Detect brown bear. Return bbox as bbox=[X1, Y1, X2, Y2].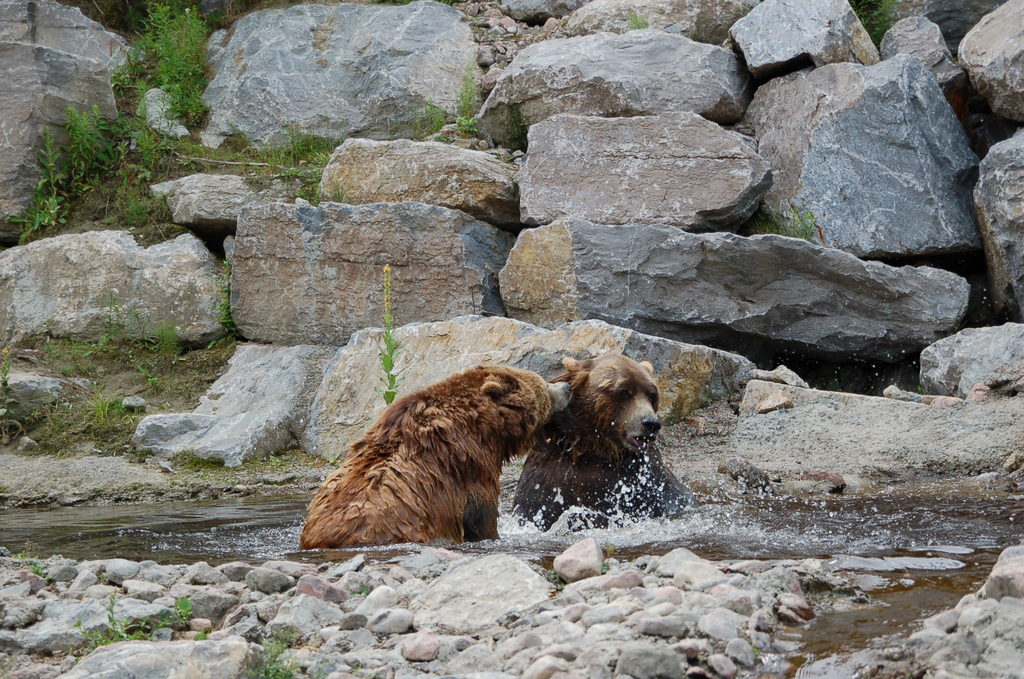
bbox=[298, 363, 575, 552].
